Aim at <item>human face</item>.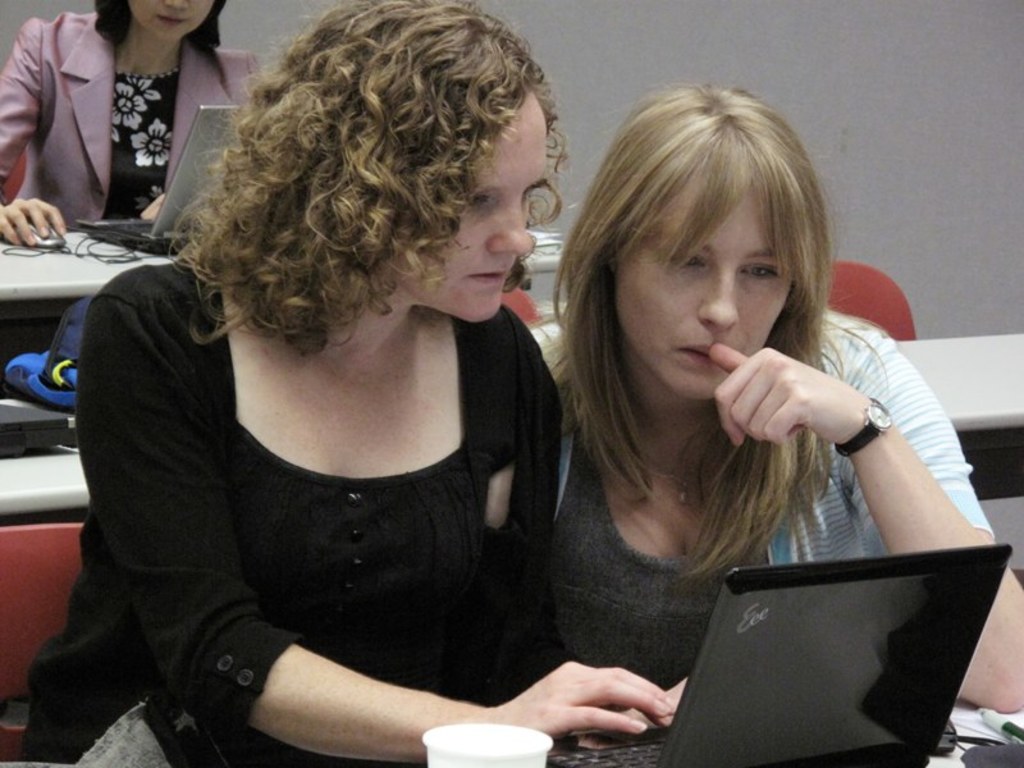
Aimed at pyautogui.locateOnScreen(123, 0, 214, 42).
